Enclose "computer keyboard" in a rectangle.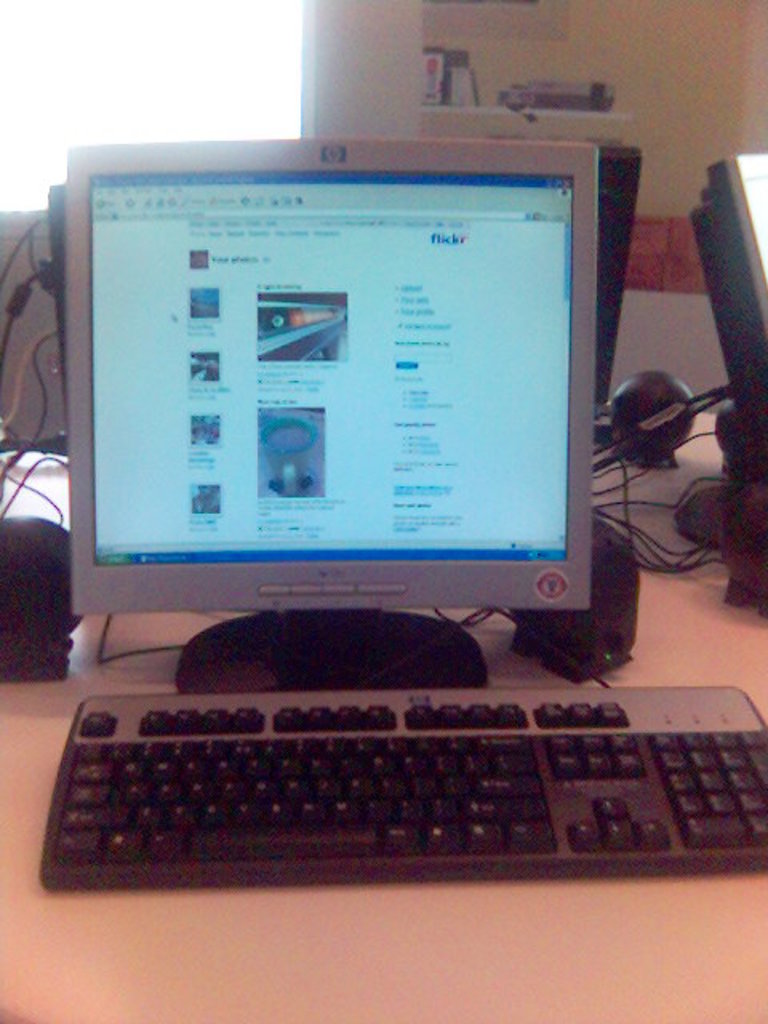
region(45, 685, 766, 886).
